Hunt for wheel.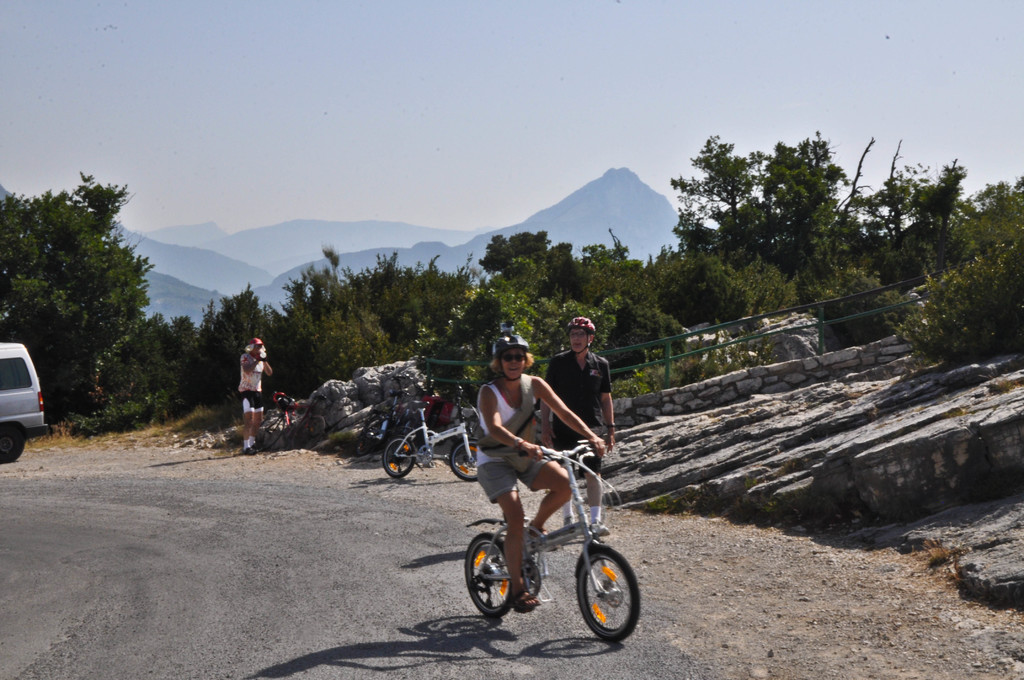
Hunted down at box(448, 441, 479, 482).
